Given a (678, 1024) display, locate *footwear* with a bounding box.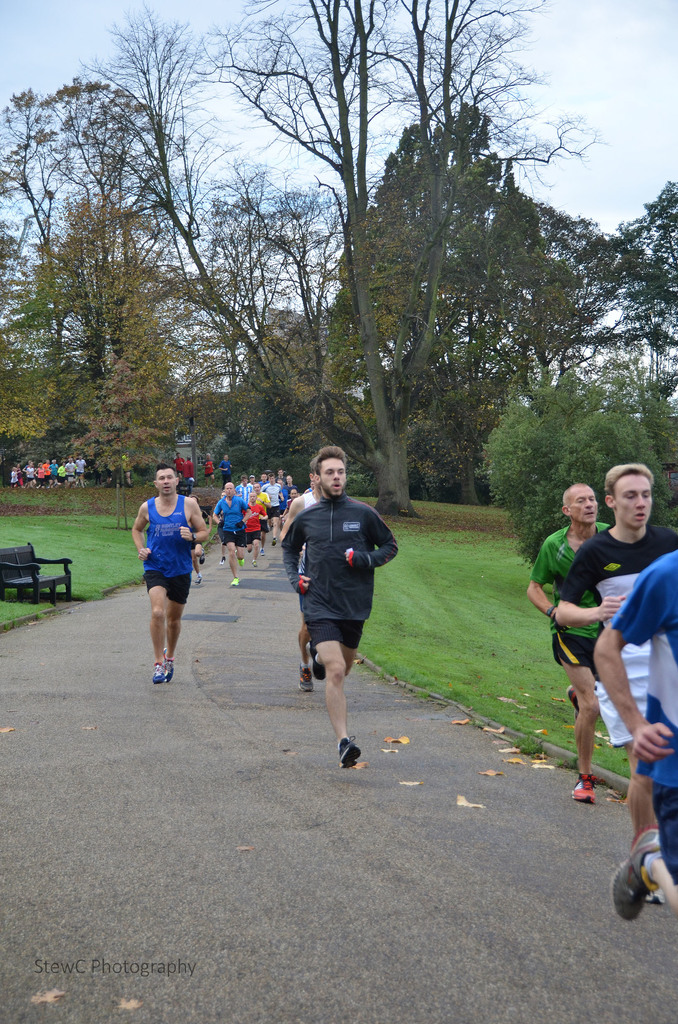
Located: {"left": 565, "top": 769, "right": 597, "bottom": 801}.
